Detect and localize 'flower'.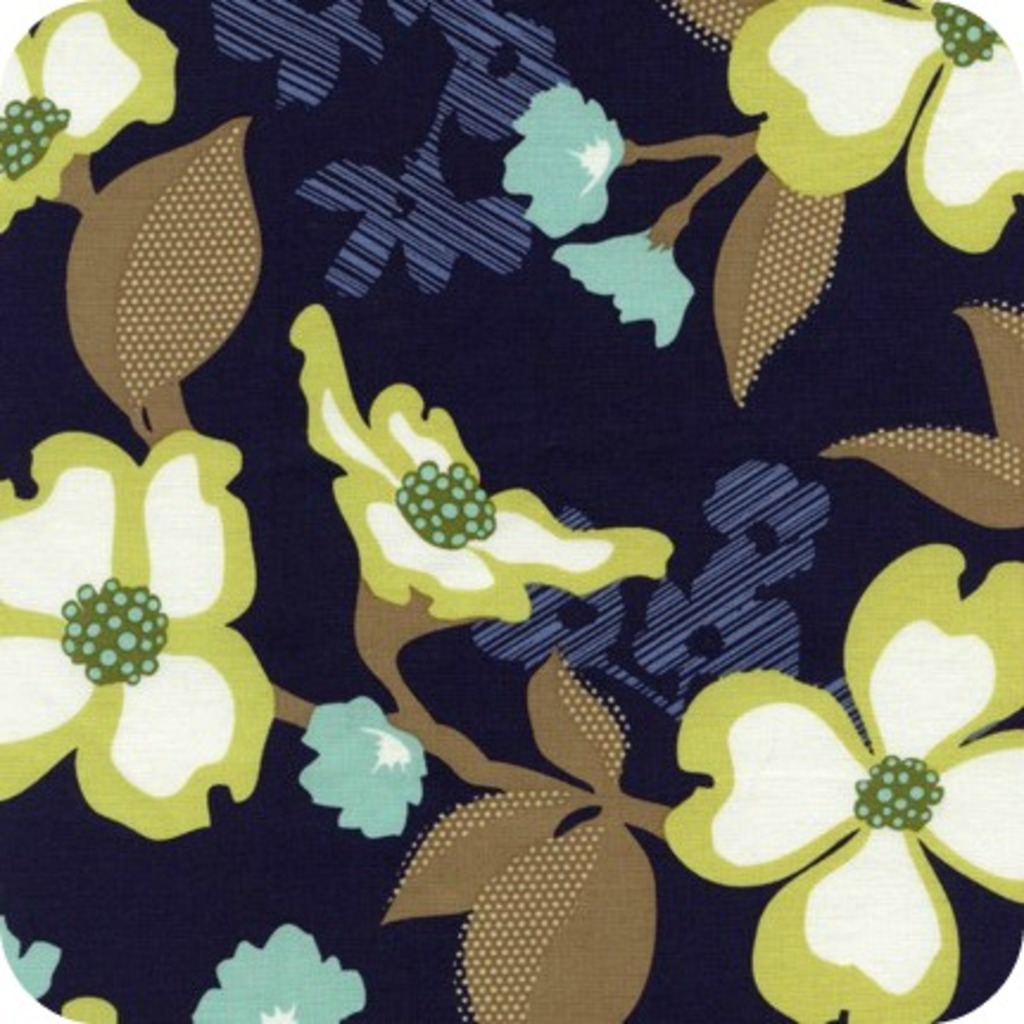
Localized at detection(725, 0, 1022, 257).
